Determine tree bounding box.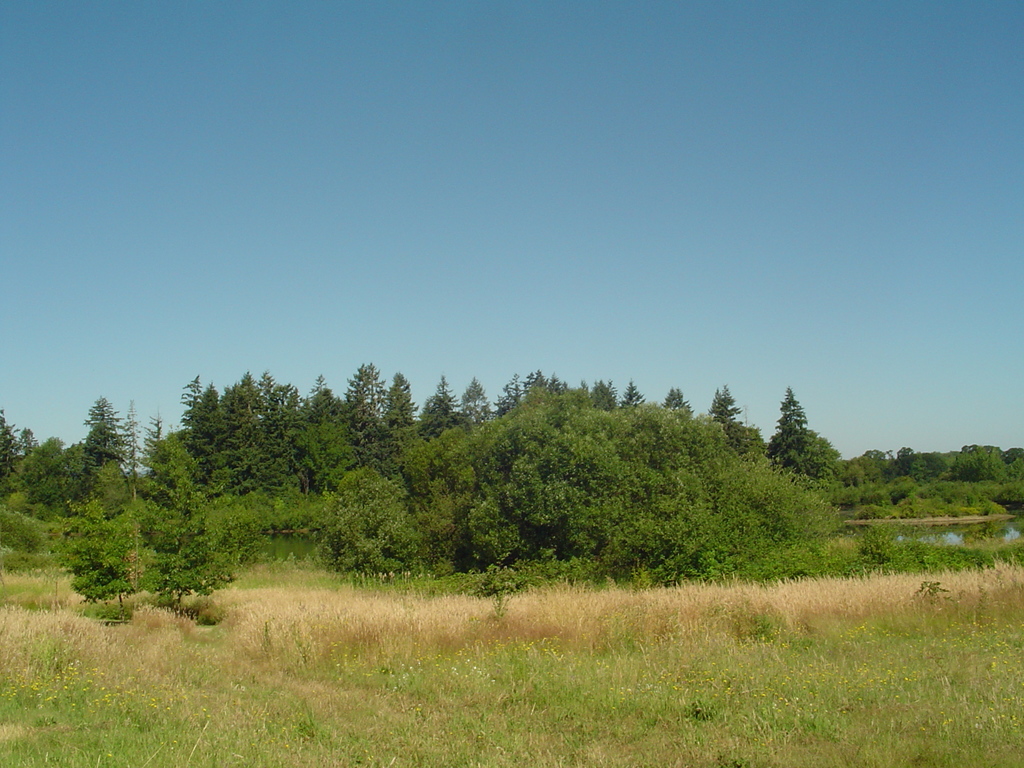
Determined: Rect(424, 379, 461, 437).
